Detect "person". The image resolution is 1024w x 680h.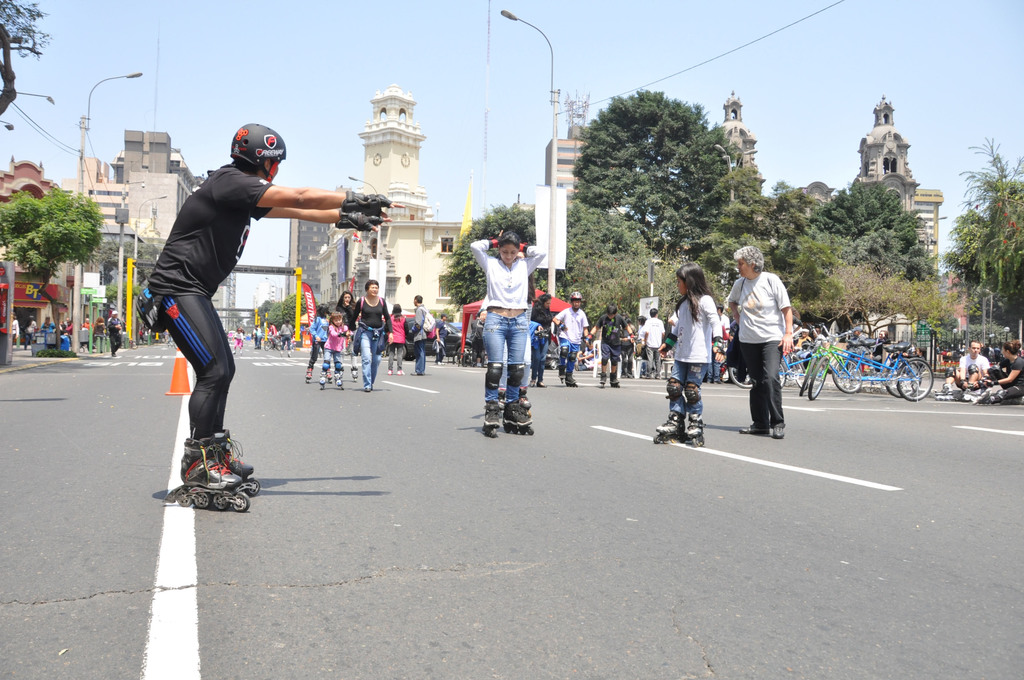
(304, 300, 332, 383).
